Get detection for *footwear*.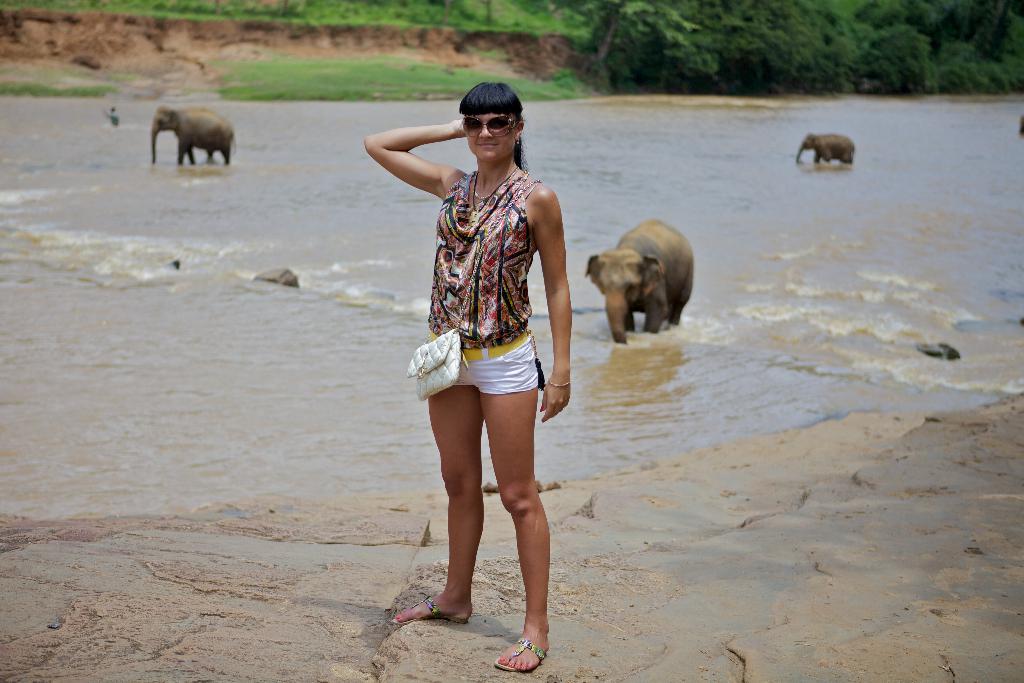
Detection: (x1=387, y1=595, x2=470, y2=627).
